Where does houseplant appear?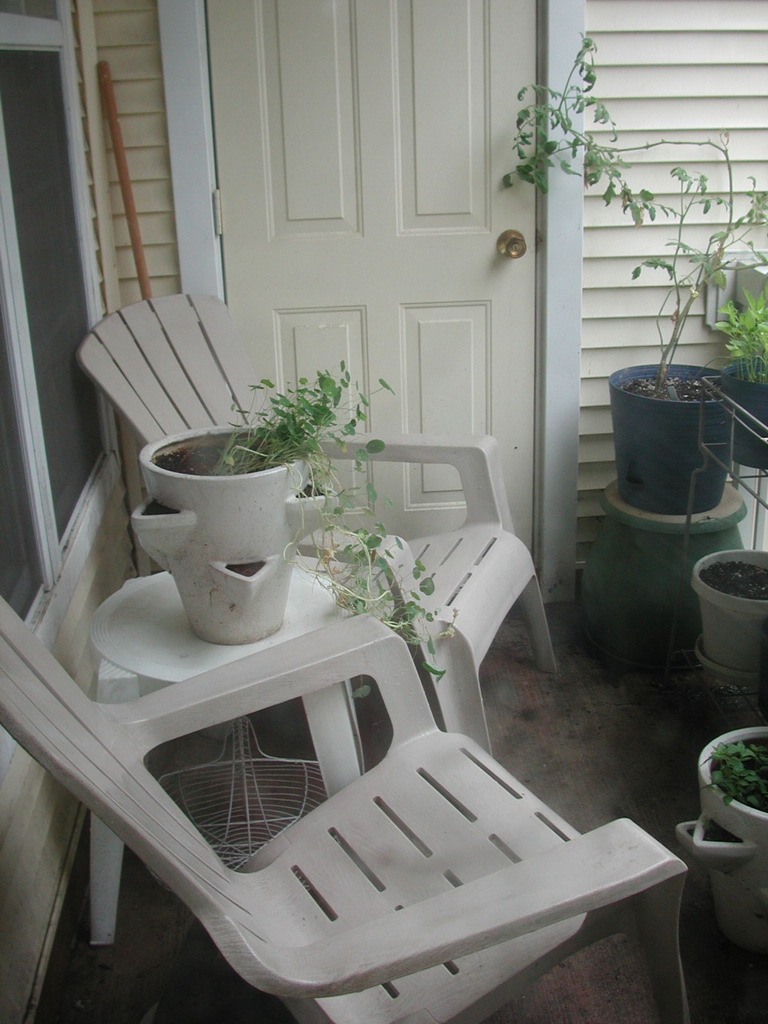
Appears at [x1=128, y1=360, x2=464, y2=686].
